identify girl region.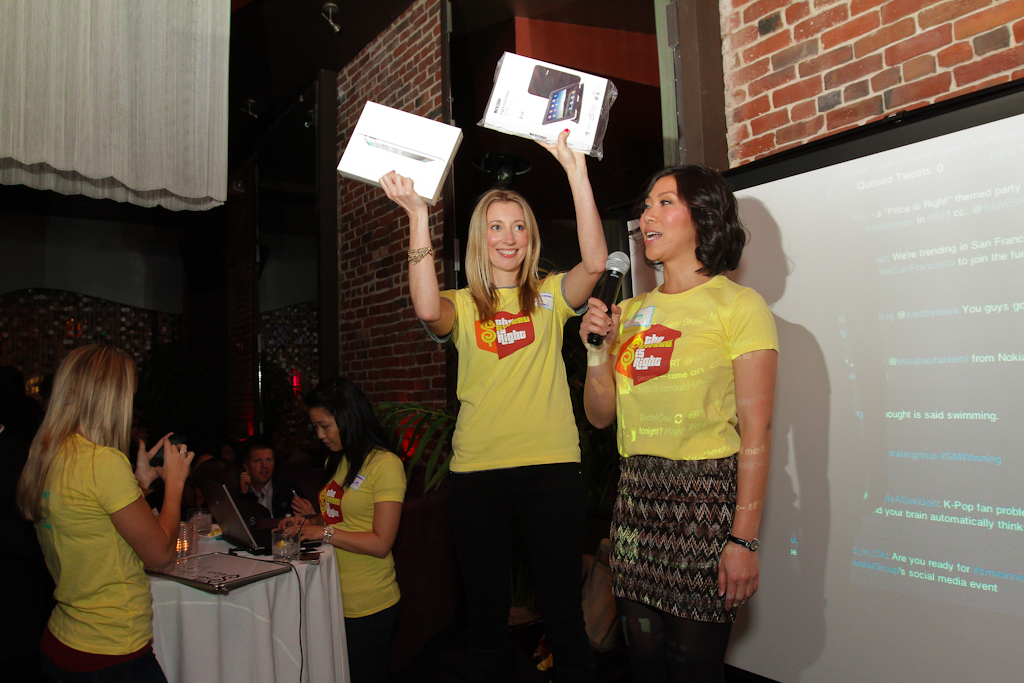
Region: x1=576, y1=161, x2=782, y2=682.
